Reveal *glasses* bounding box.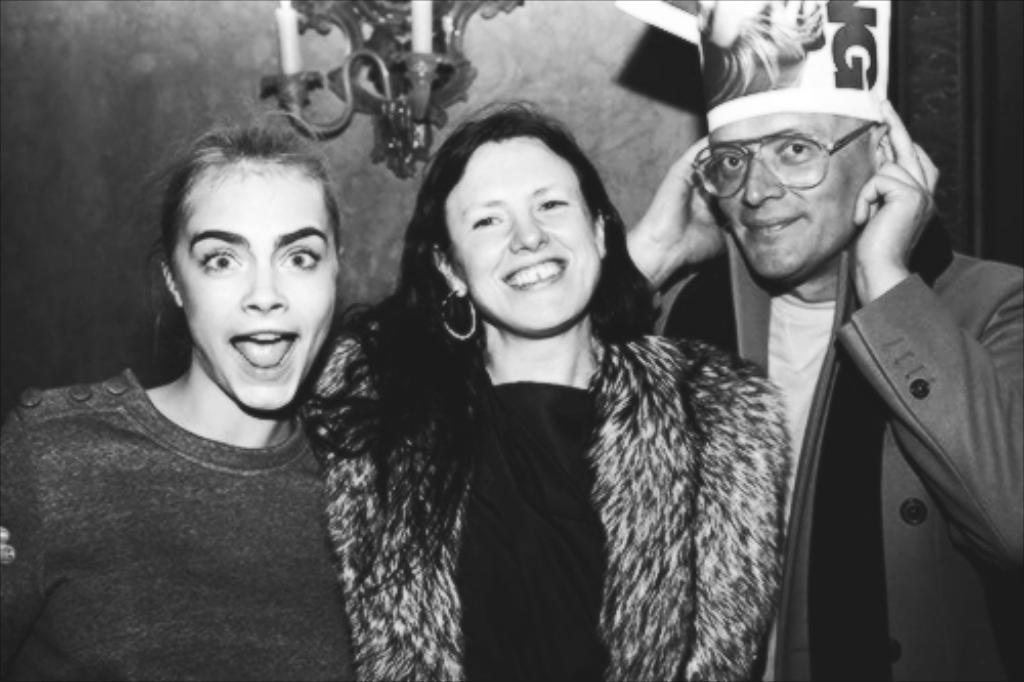
Revealed: 694 117 874 178.
